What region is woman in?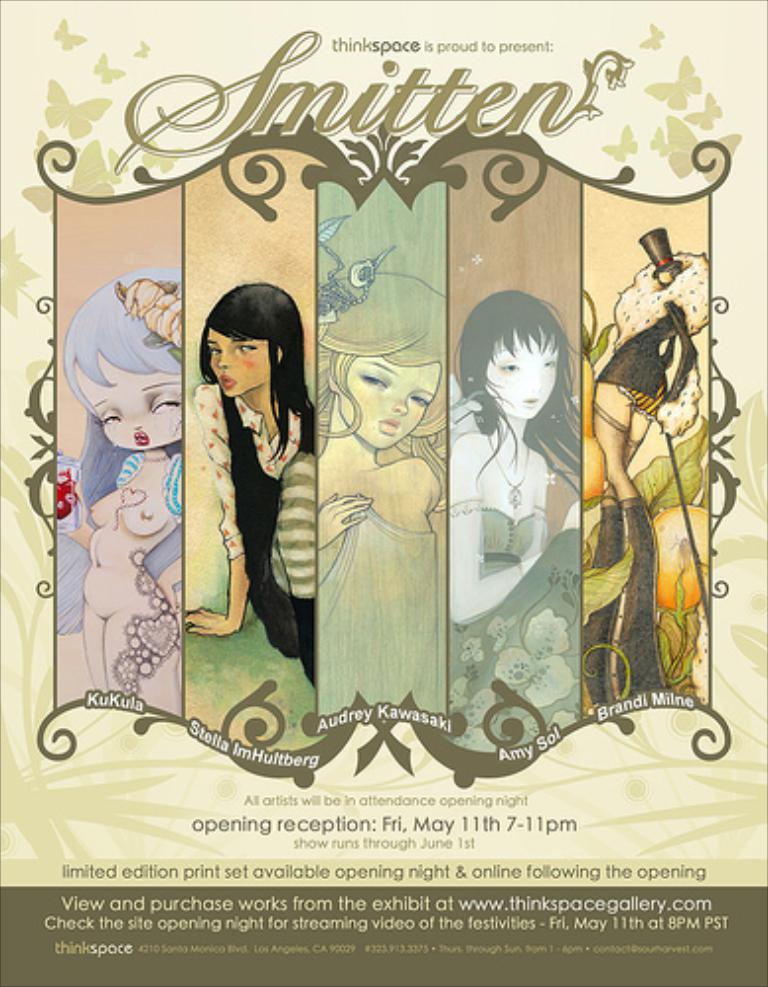
bbox=(442, 286, 600, 711).
